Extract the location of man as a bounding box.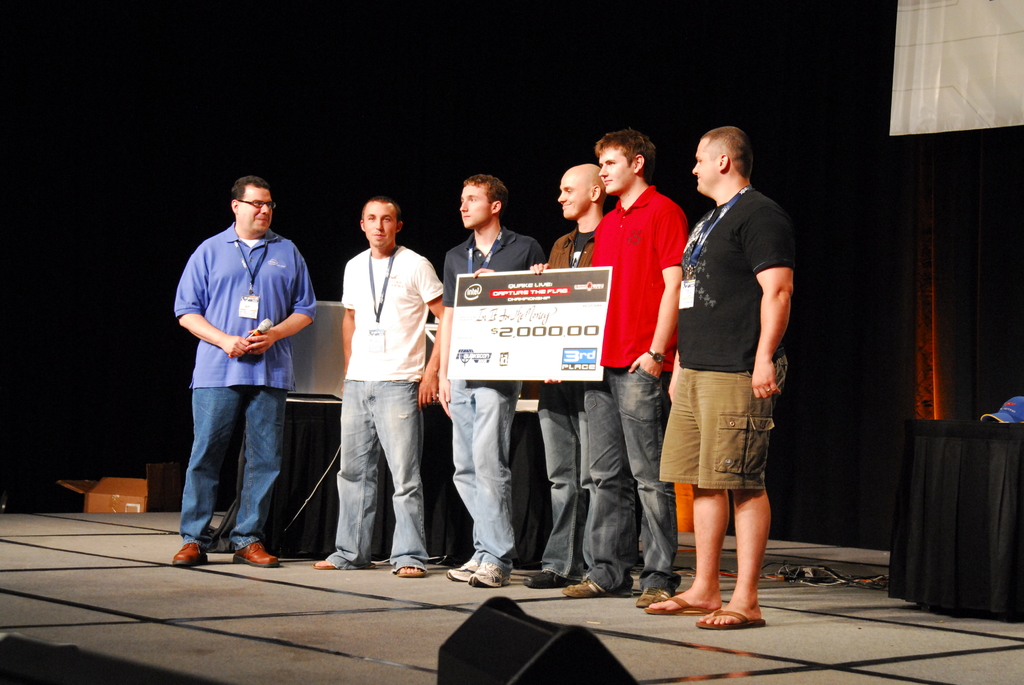
(left=172, top=173, right=321, bottom=569).
